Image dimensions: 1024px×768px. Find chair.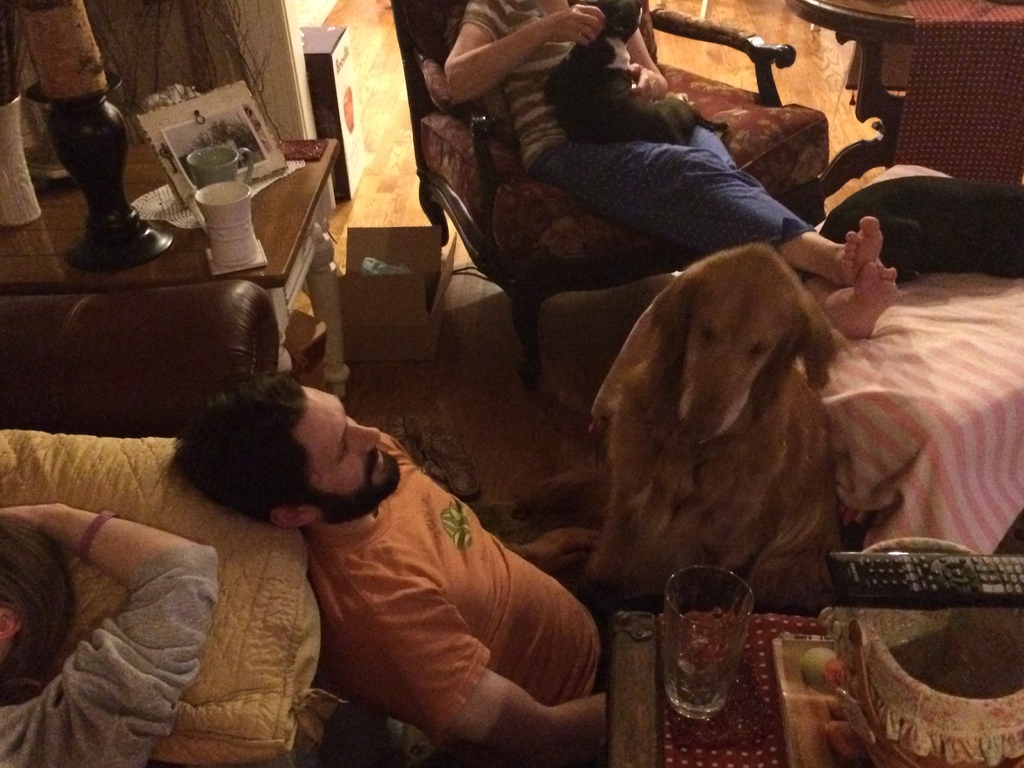
select_region(388, 63, 858, 356).
